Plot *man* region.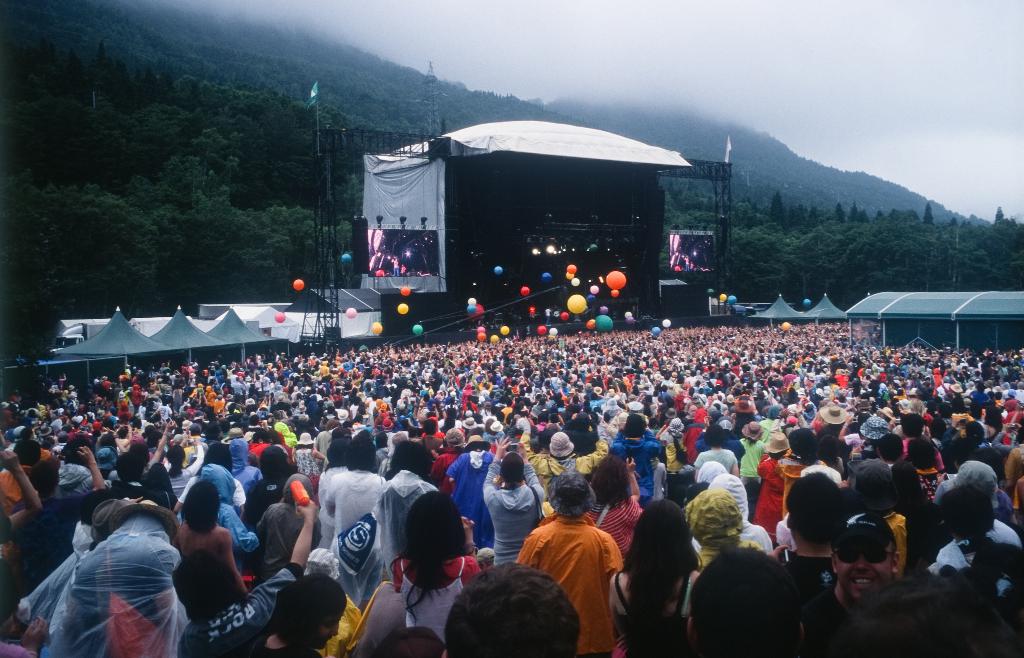
Plotted at bbox=(739, 422, 767, 488).
